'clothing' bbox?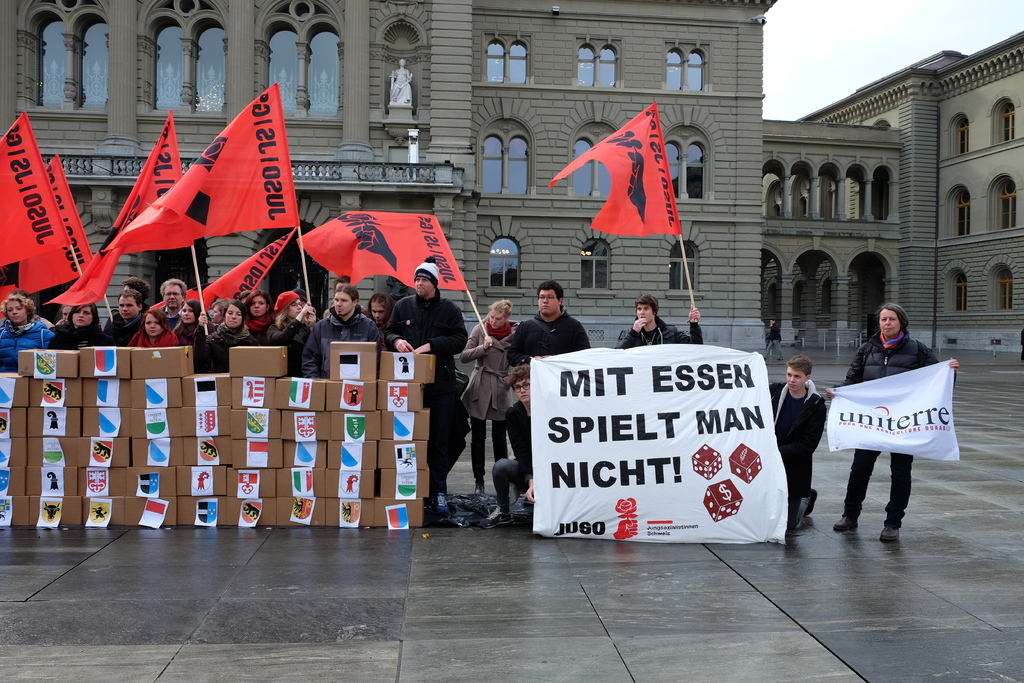
[left=47, top=323, right=99, bottom=352]
